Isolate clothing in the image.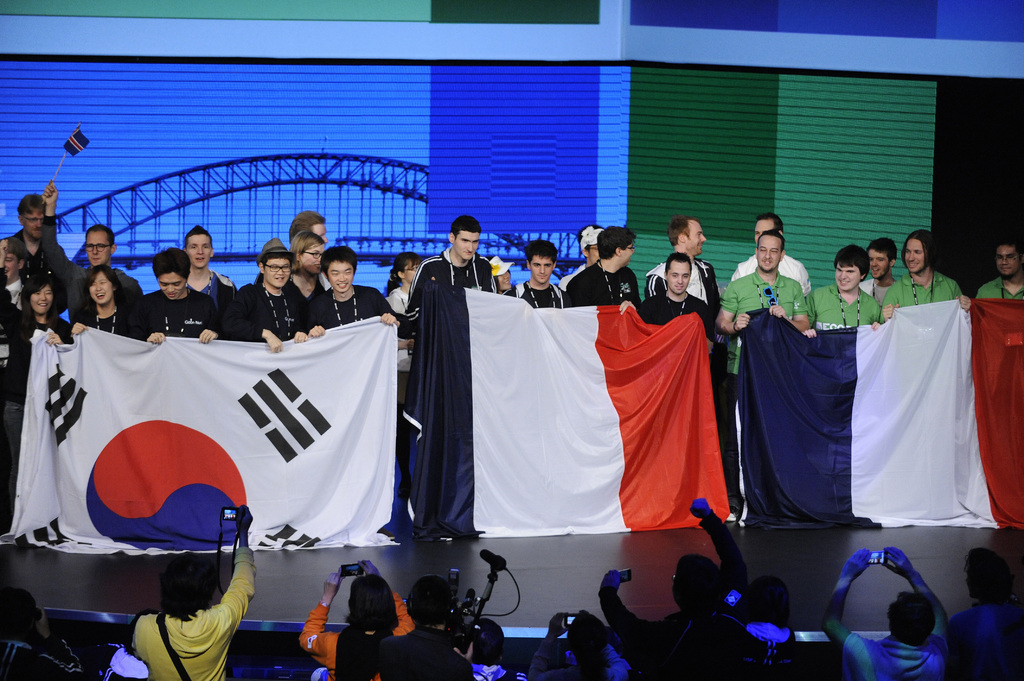
Isolated region: {"x1": 740, "y1": 624, "x2": 801, "y2": 680}.
